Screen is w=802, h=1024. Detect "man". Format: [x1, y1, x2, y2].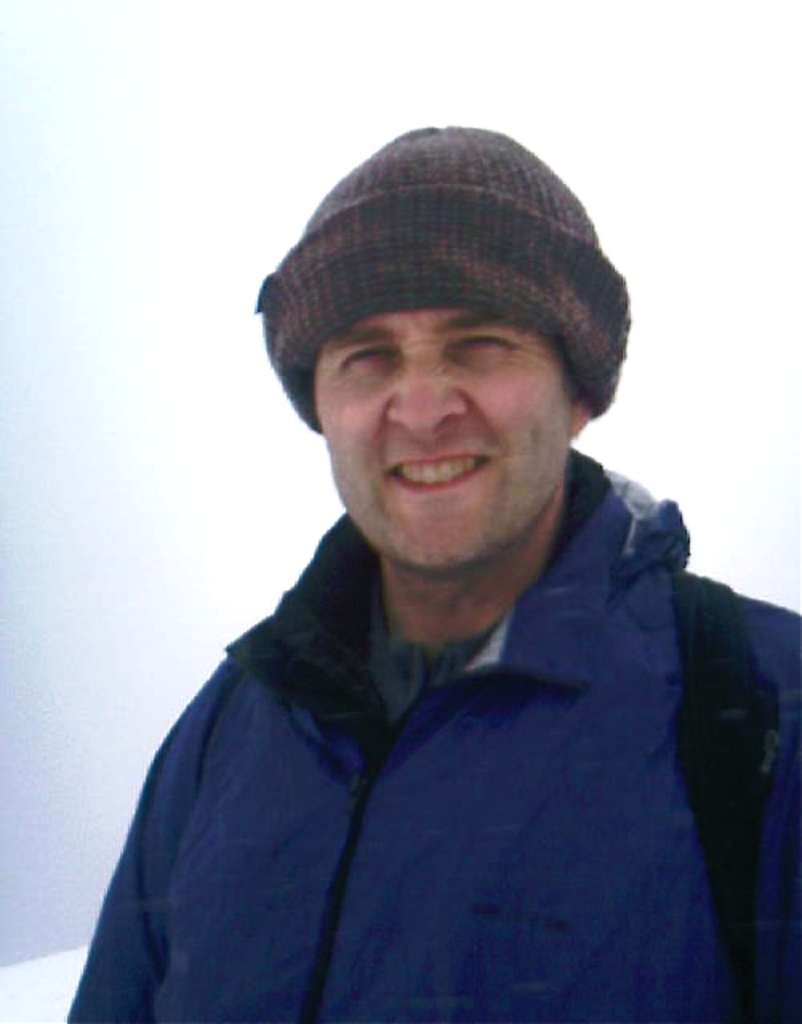
[59, 118, 800, 1022].
